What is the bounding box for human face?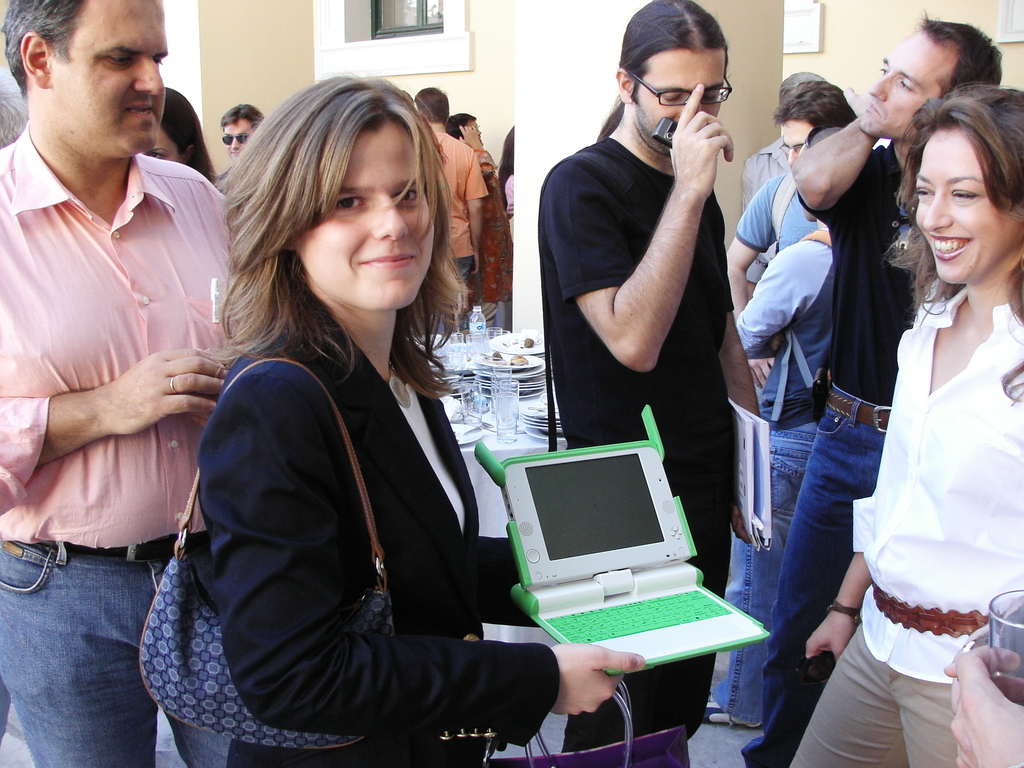
[143, 125, 180, 161].
